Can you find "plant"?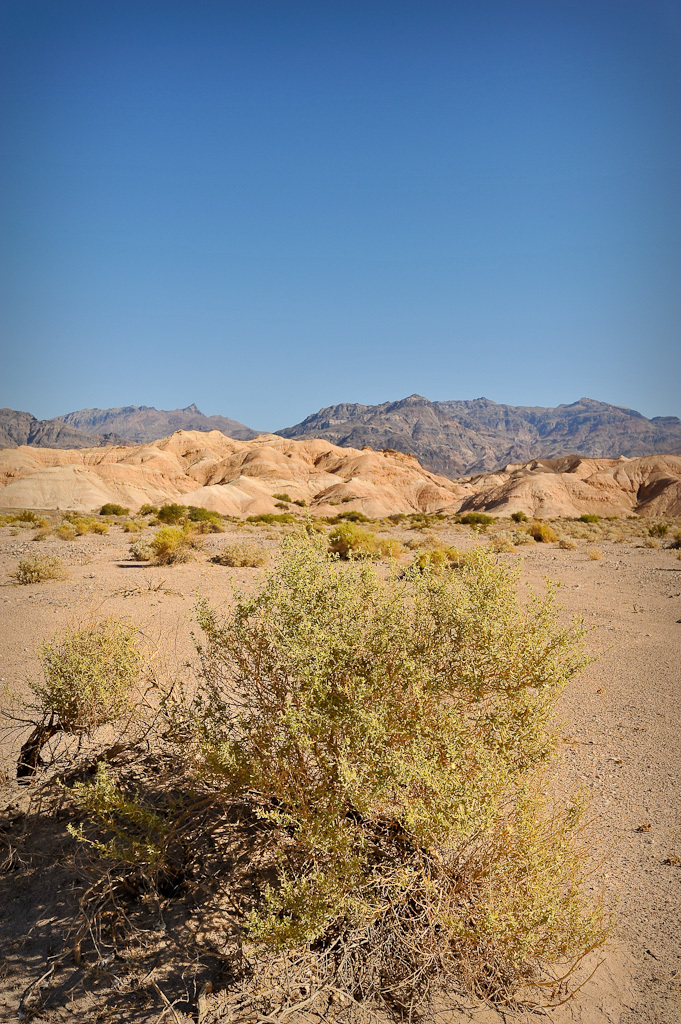
Yes, bounding box: x1=427 y1=507 x2=452 y2=523.
